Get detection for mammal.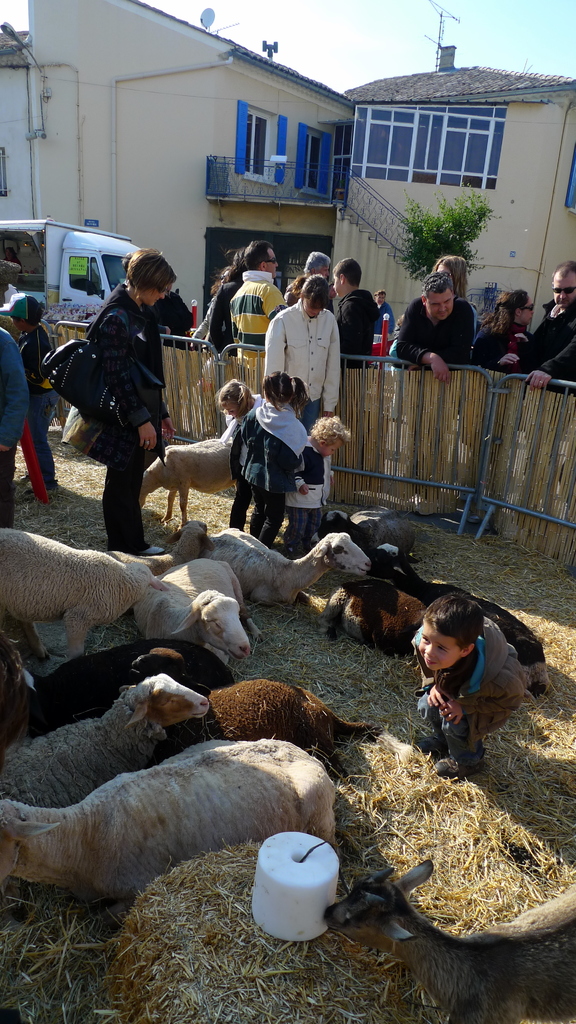
Detection: bbox=[214, 374, 267, 440].
